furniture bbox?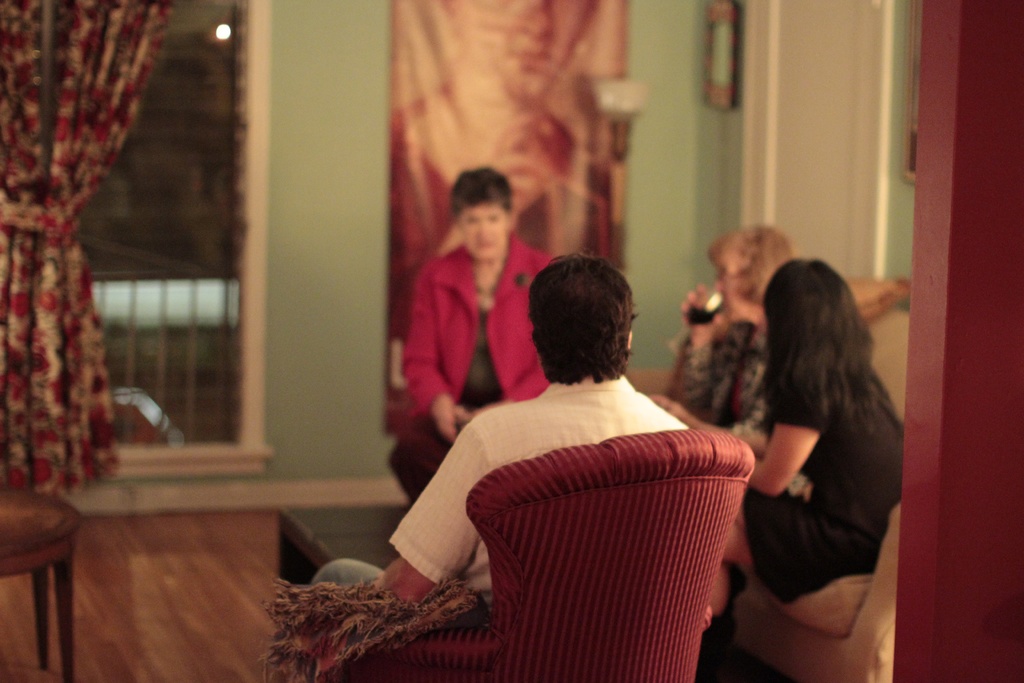
(730, 506, 903, 682)
